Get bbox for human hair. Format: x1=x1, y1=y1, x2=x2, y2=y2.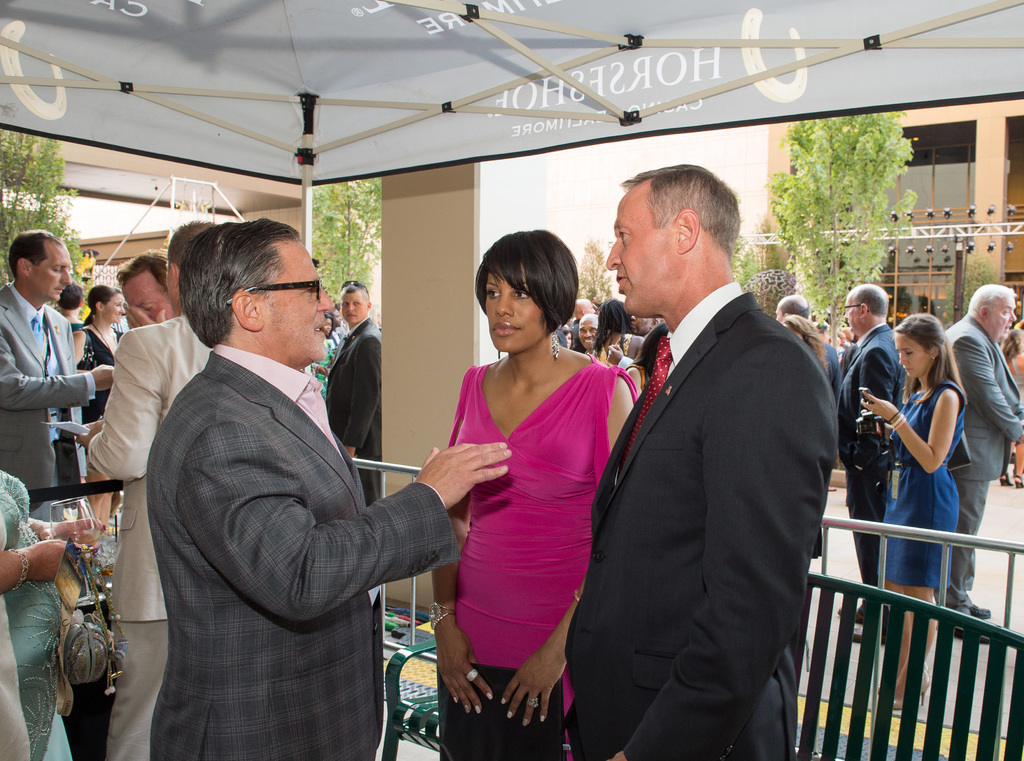
x1=8, y1=229, x2=64, y2=279.
